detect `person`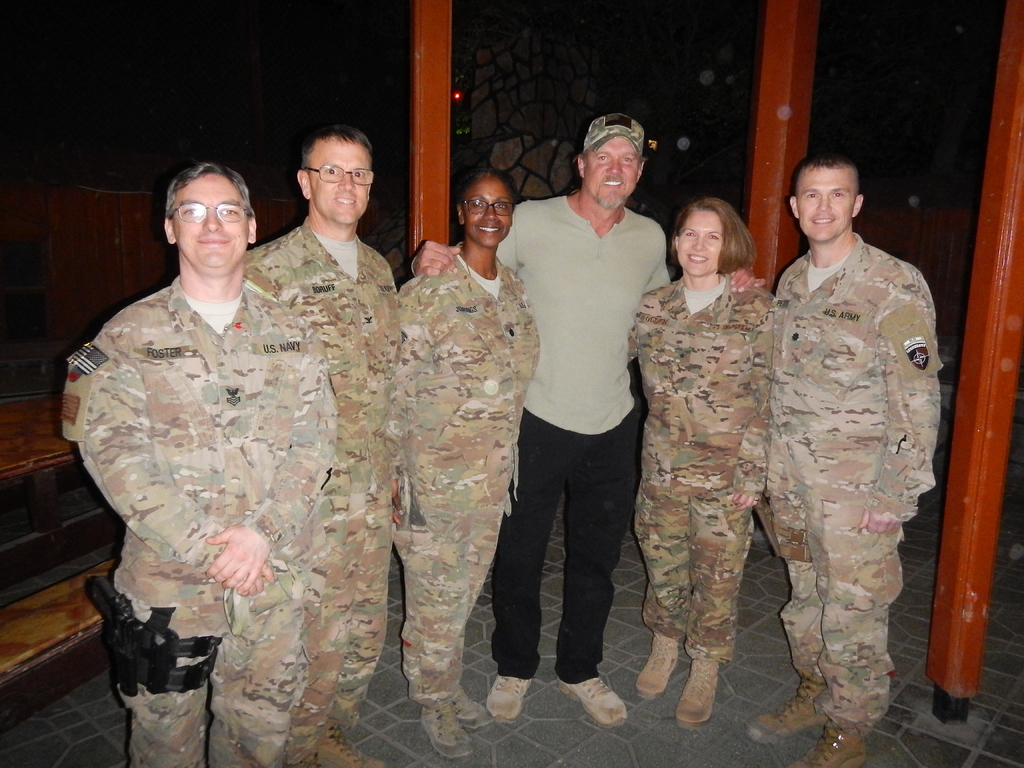
bbox=[396, 166, 547, 759]
